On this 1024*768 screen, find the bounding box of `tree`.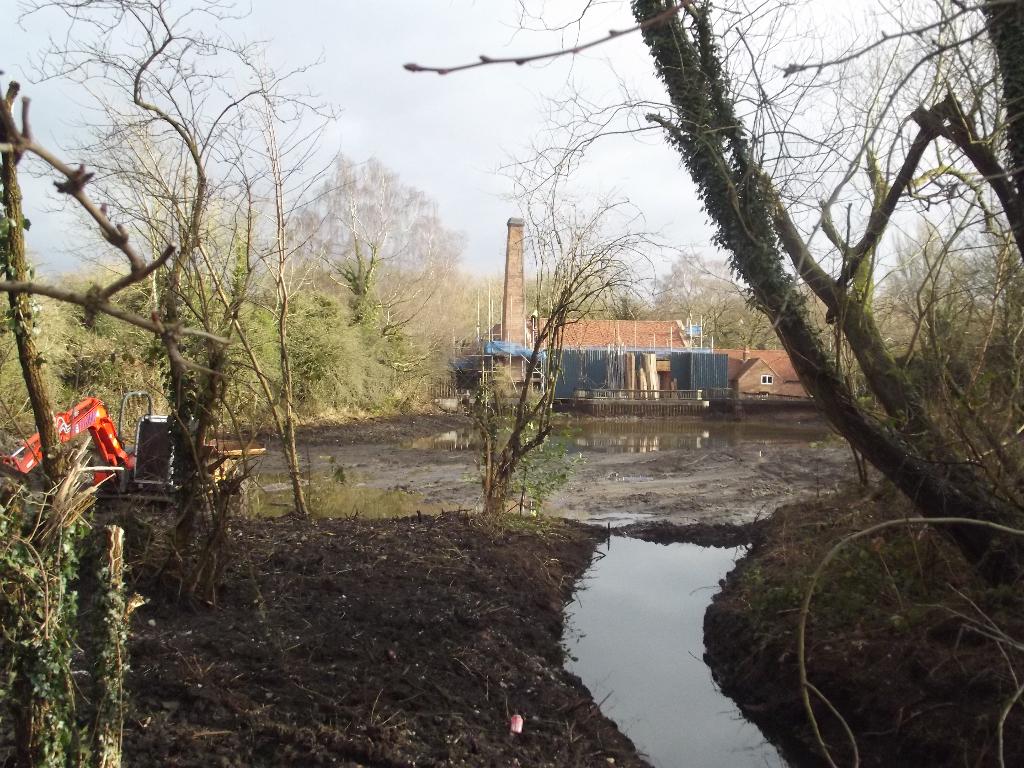
Bounding box: bbox=(278, 168, 462, 435).
